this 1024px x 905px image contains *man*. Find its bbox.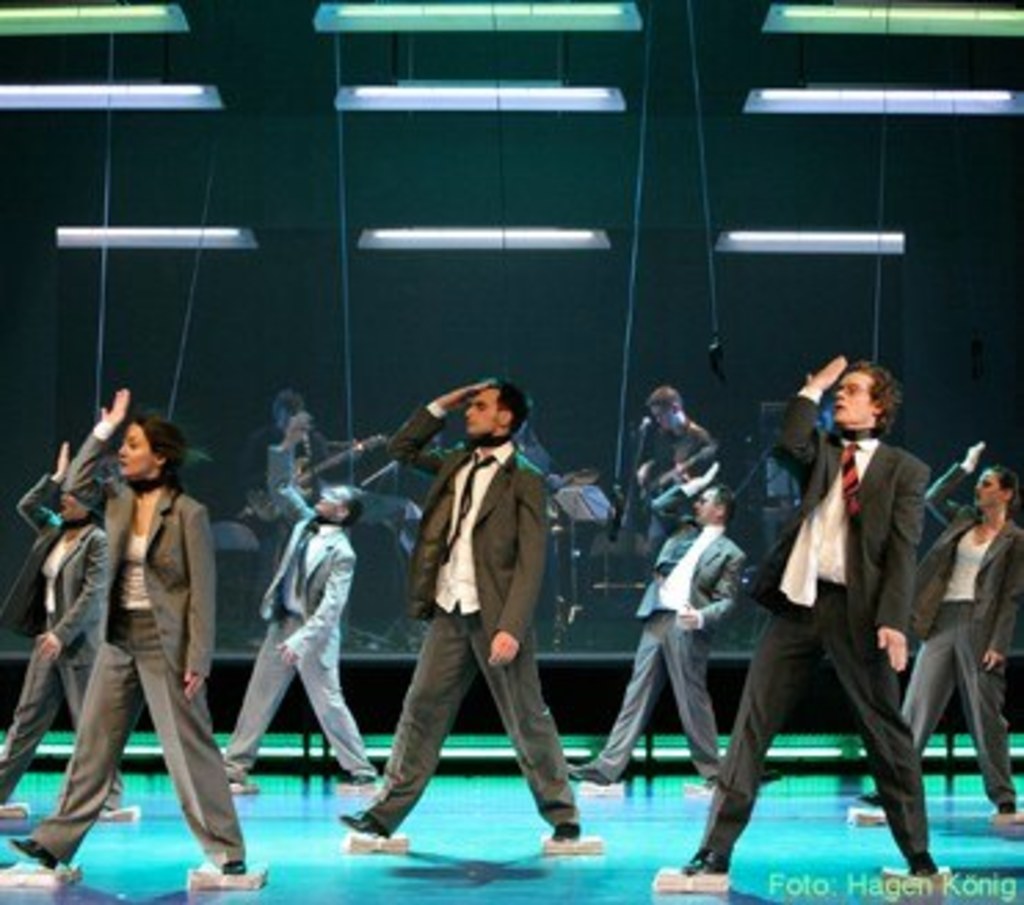
rect(337, 375, 577, 842).
